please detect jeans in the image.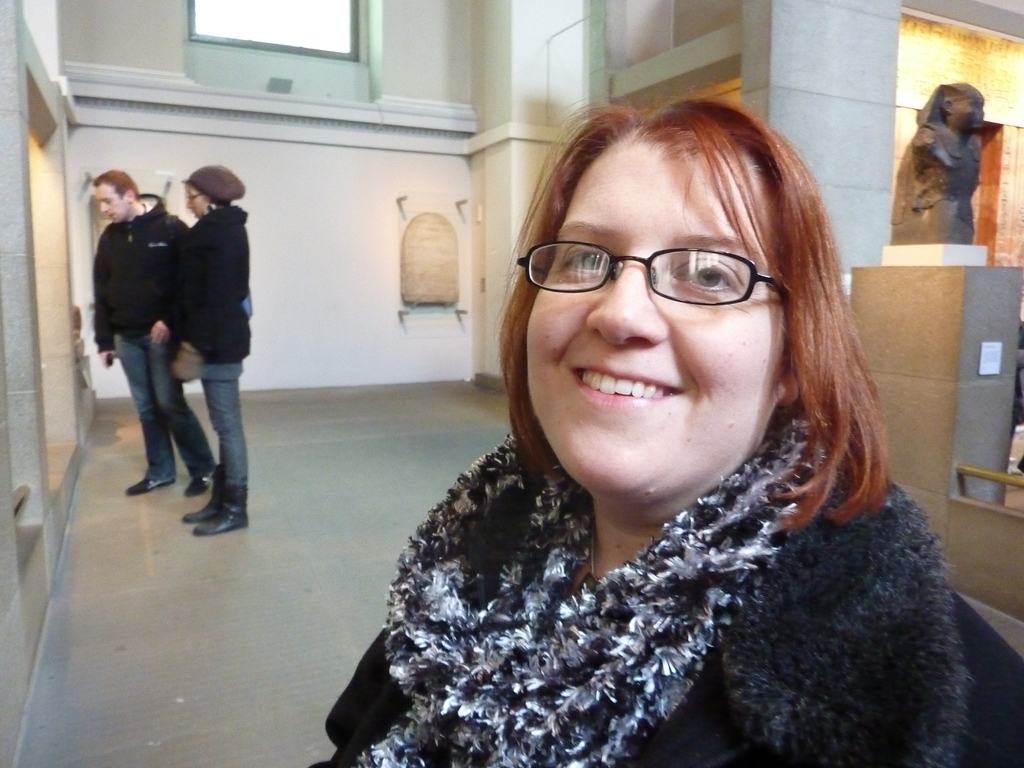
box(200, 361, 252, 490).
